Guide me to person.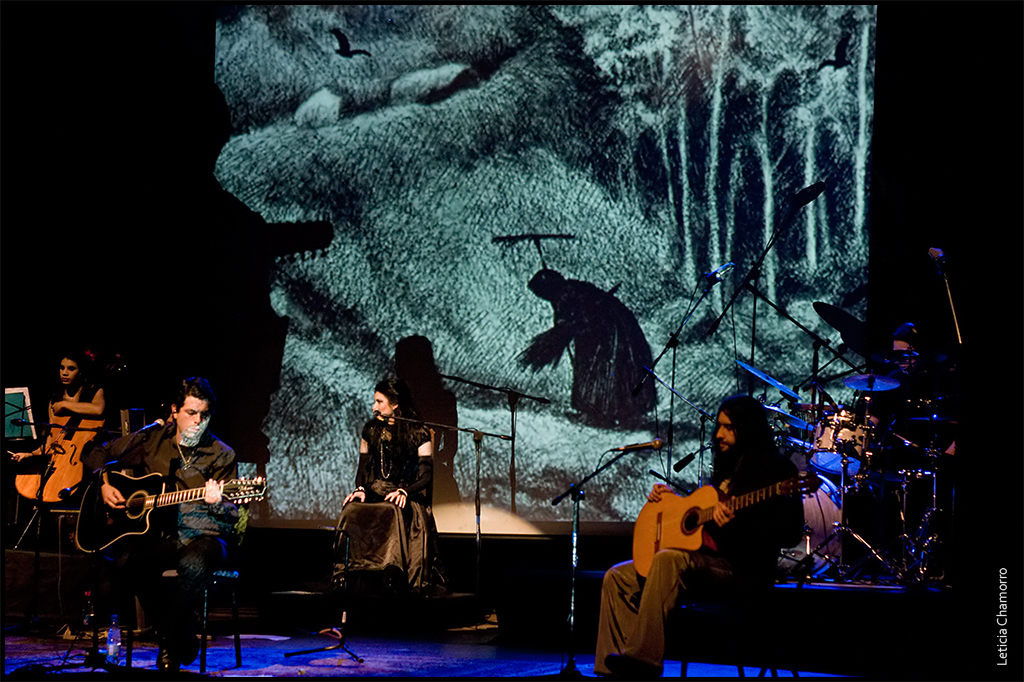
Guidance: region(521, 265, 654, 441).
